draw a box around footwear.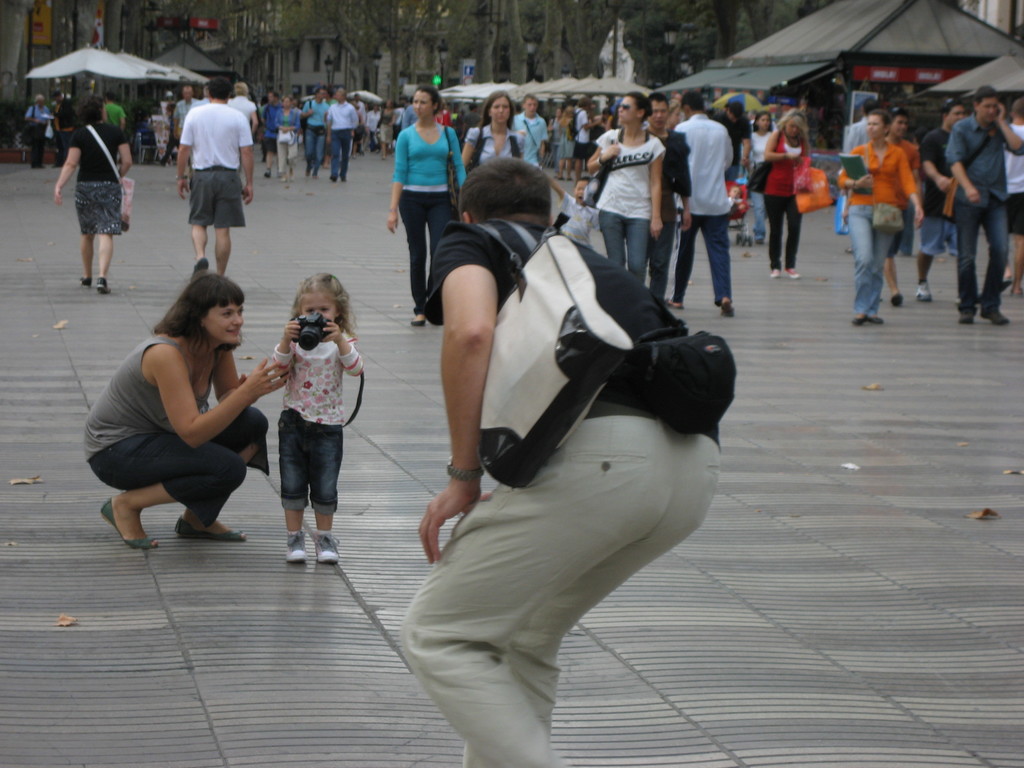
(98,497,152,552).
